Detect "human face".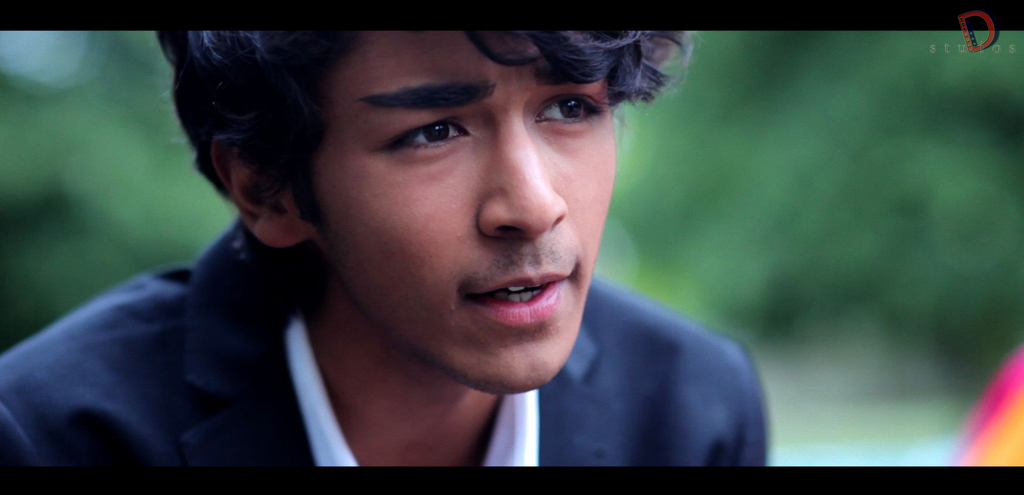
Detected at 299, 27, 610, 401.
